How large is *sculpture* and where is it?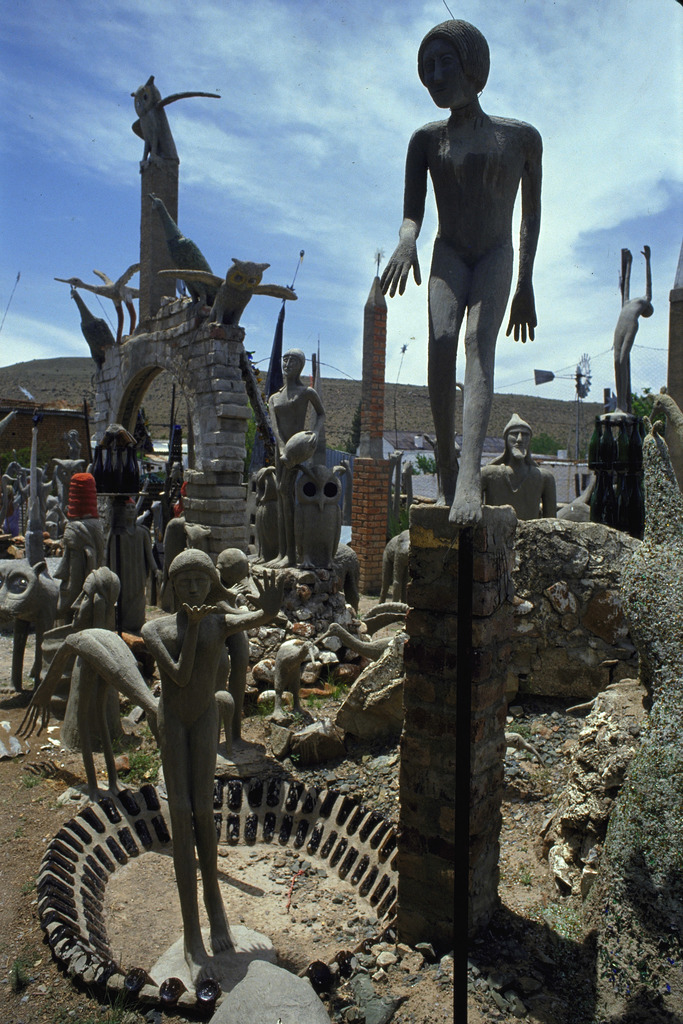
Bounding box: (604, 237, 656, 421).
